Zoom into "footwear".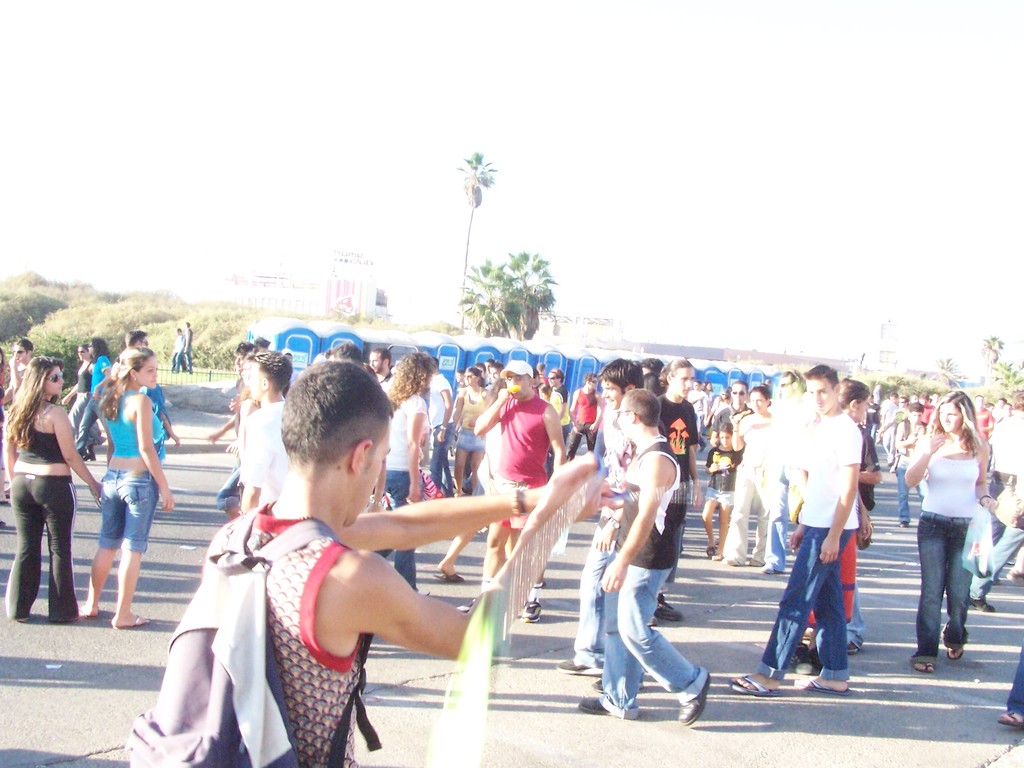
Zoom target: <box>520,596,547,625</box>.
